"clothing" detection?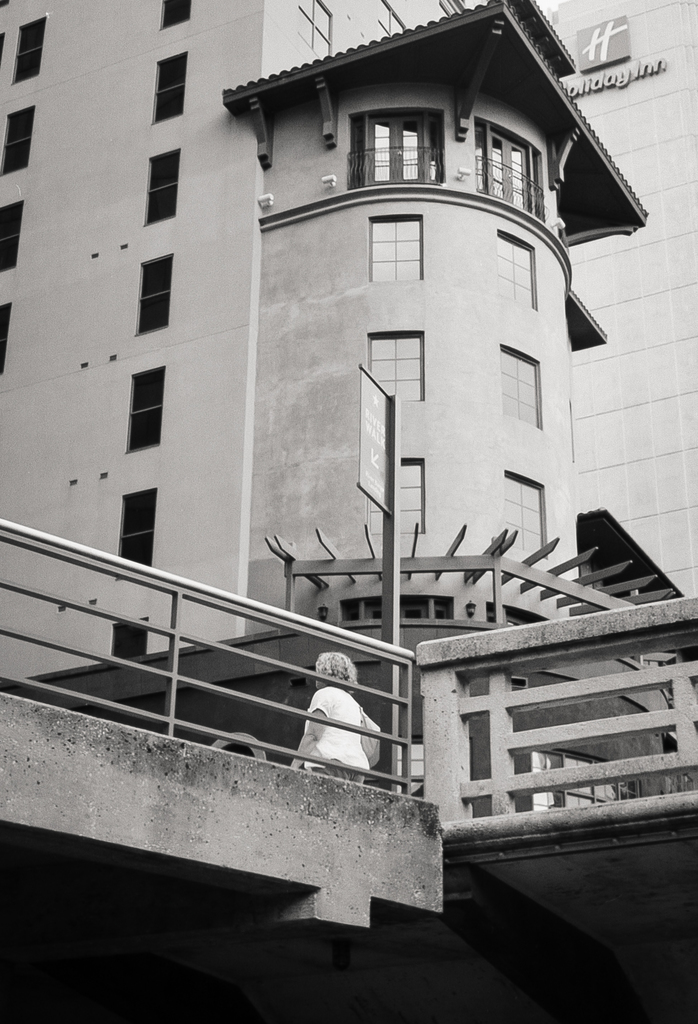
Rect(296, 675, 383, 787)
